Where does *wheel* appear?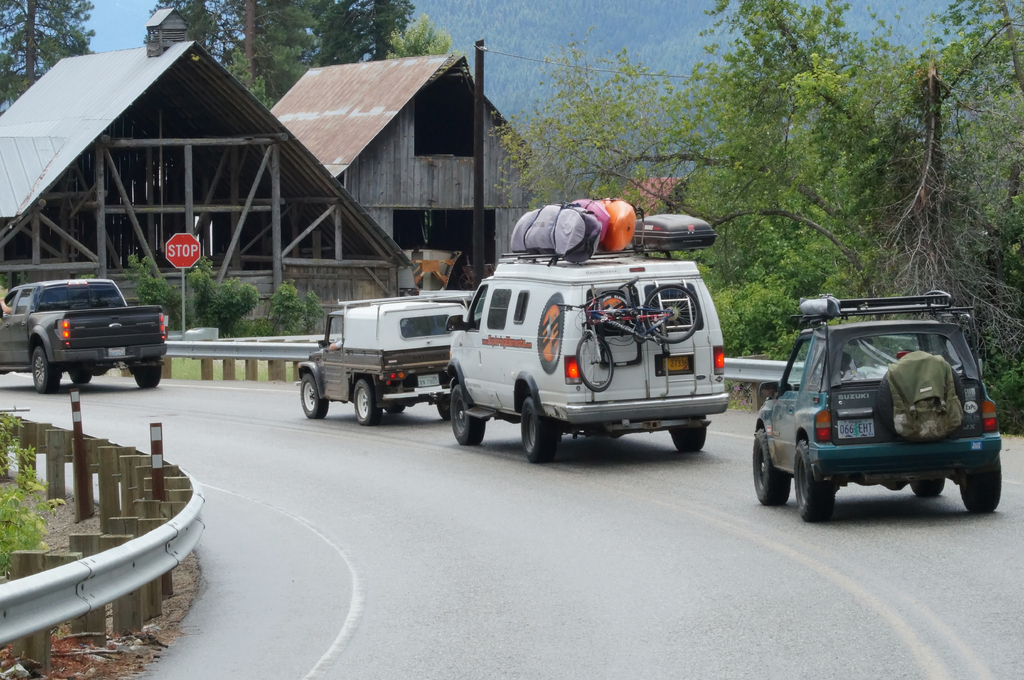
Appears at [908,482,941,496].
